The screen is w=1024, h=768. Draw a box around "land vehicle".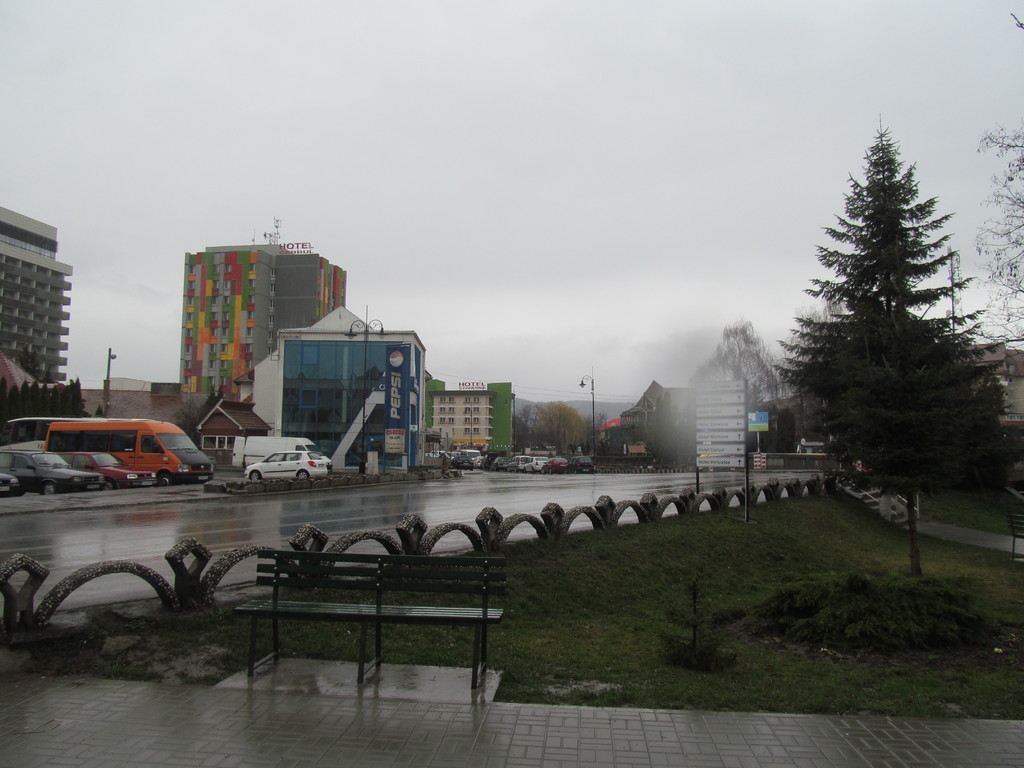
box(45, 423, 216, 481).
